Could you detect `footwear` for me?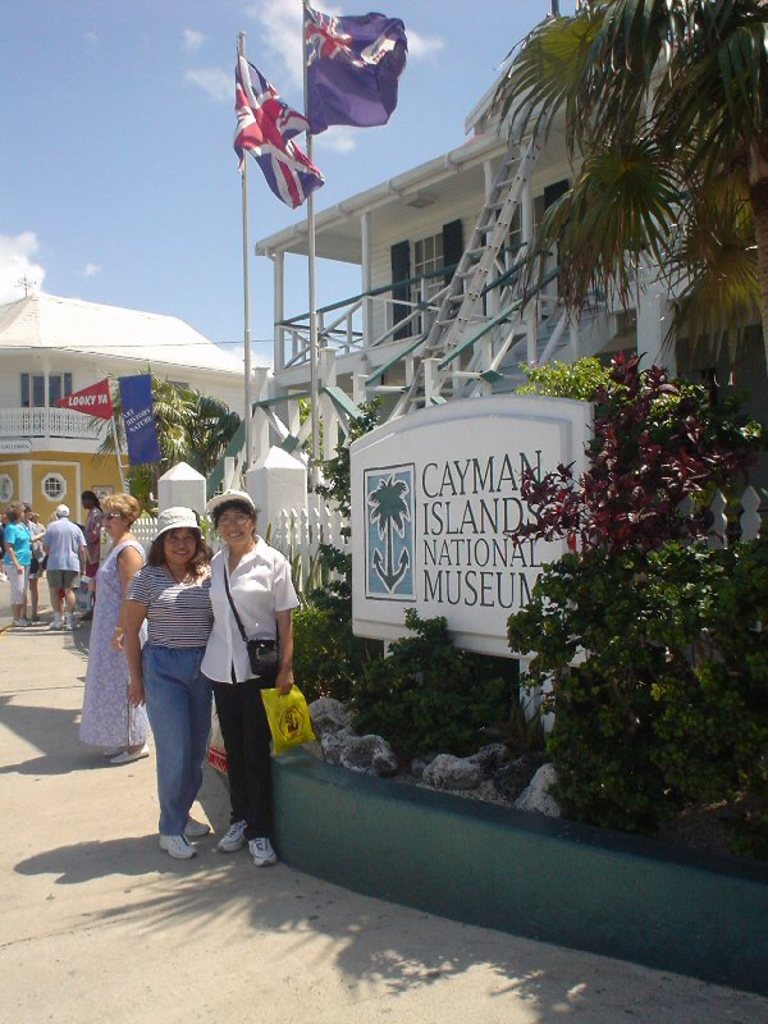
Detection result: BBox(157, 832, 201, 863).
